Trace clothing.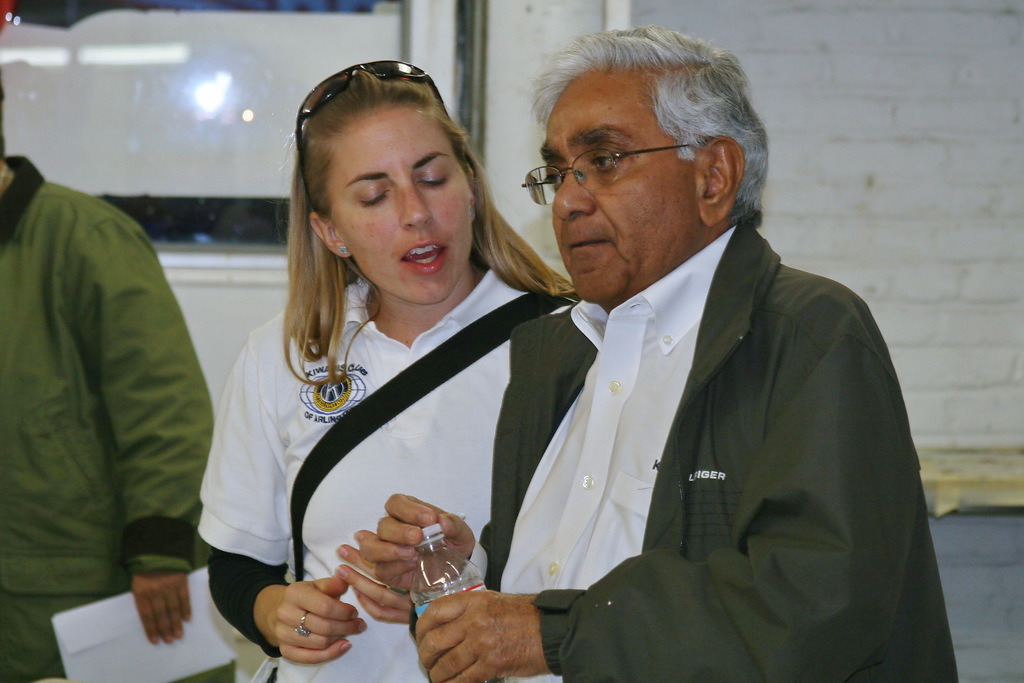
Traced to left=458, top=191, right=953, bottom=682.
